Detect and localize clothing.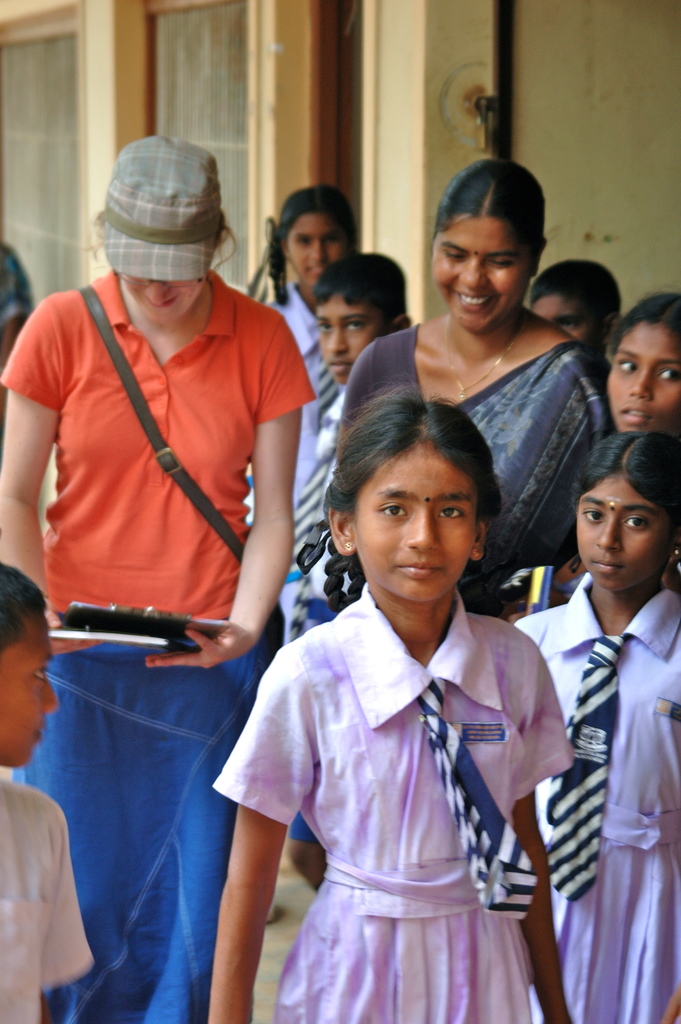
Localized at [left=0, top=273, right=318, bottom=641].
